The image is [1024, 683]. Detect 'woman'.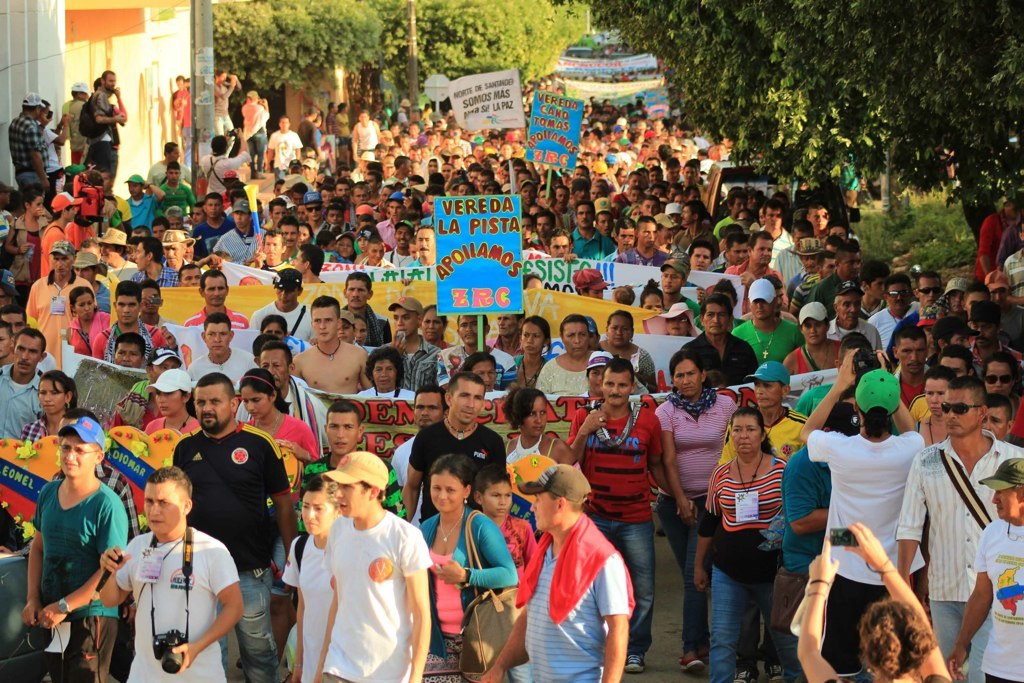
Detection: box(418, 306, 452, 345).
